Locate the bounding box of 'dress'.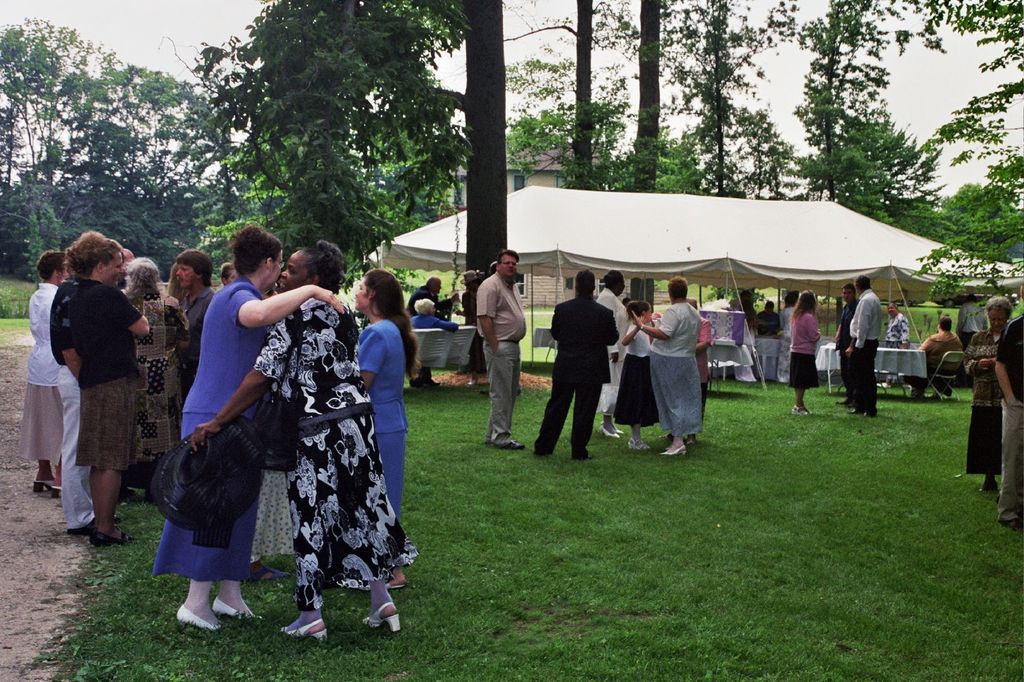
Bounding box: 349/317/414/520.
